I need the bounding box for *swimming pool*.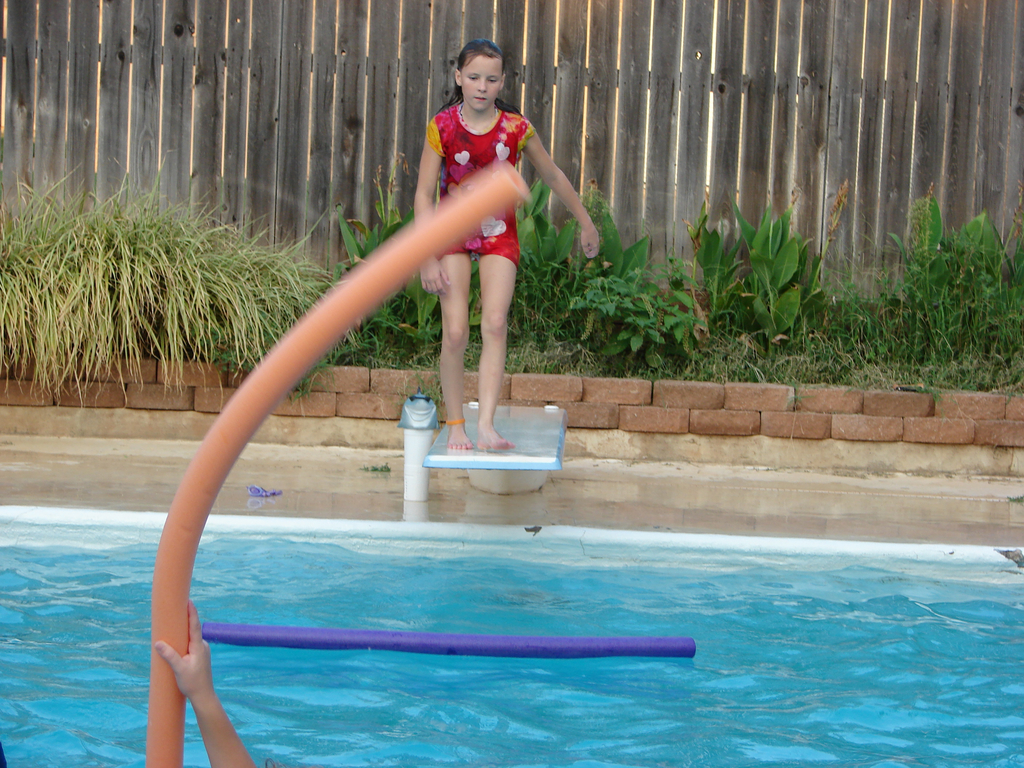
Here it is: (0, 500, 1023, 767).
